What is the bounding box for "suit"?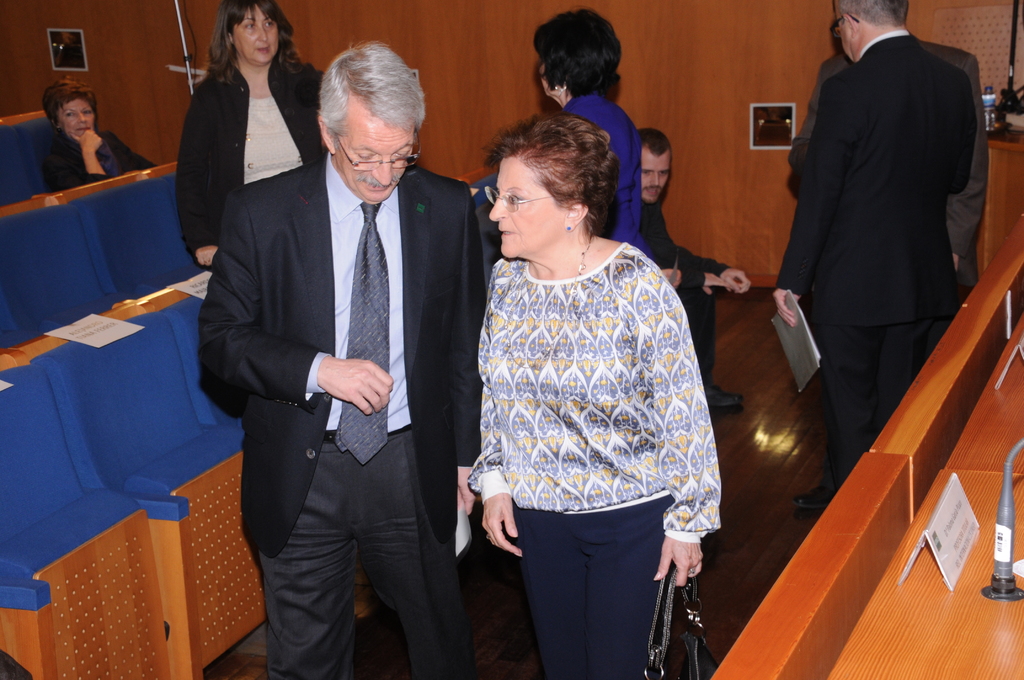
box(800, 0, 984, 431).
